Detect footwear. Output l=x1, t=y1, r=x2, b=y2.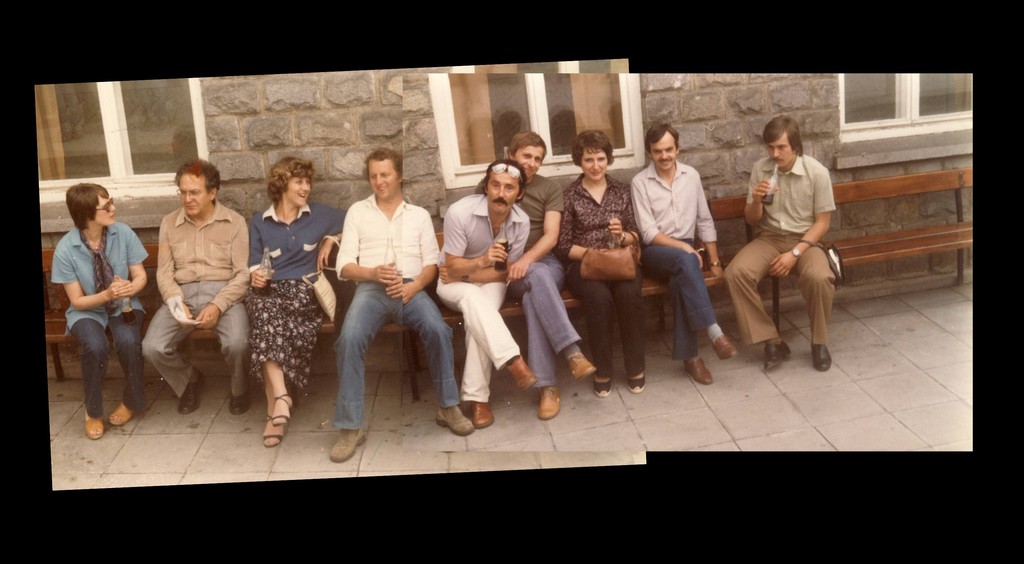
l=328, t=430, r=367, b=463.
